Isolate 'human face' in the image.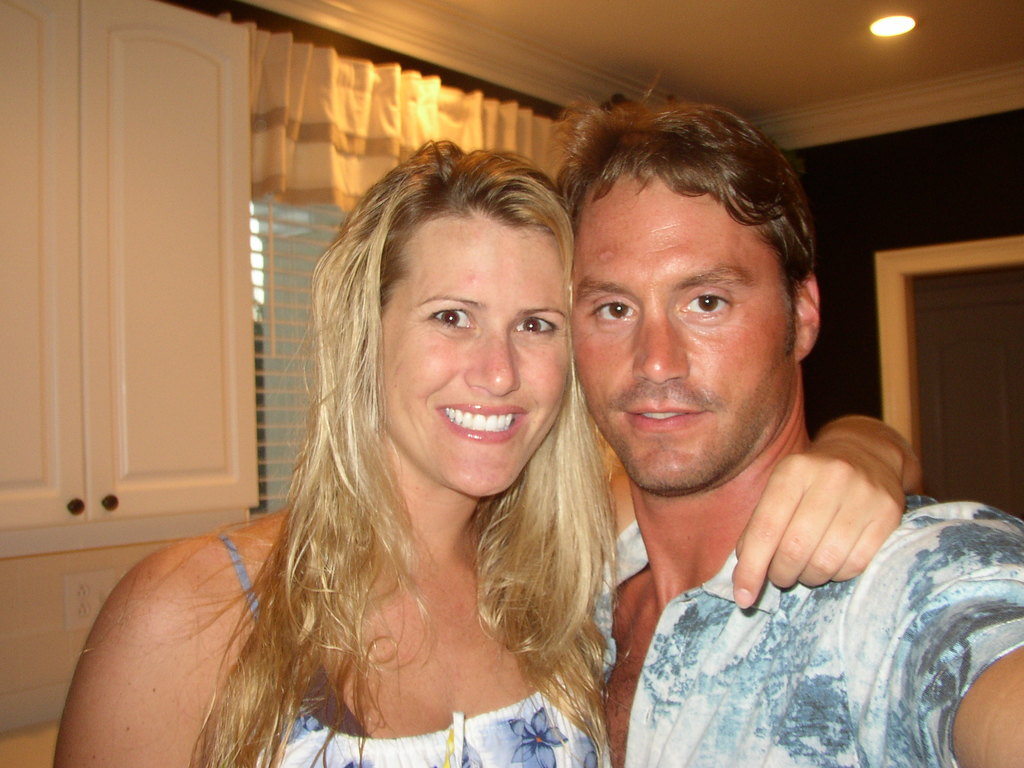
Isolated region: l=570, t=168, r=791, b=497.
